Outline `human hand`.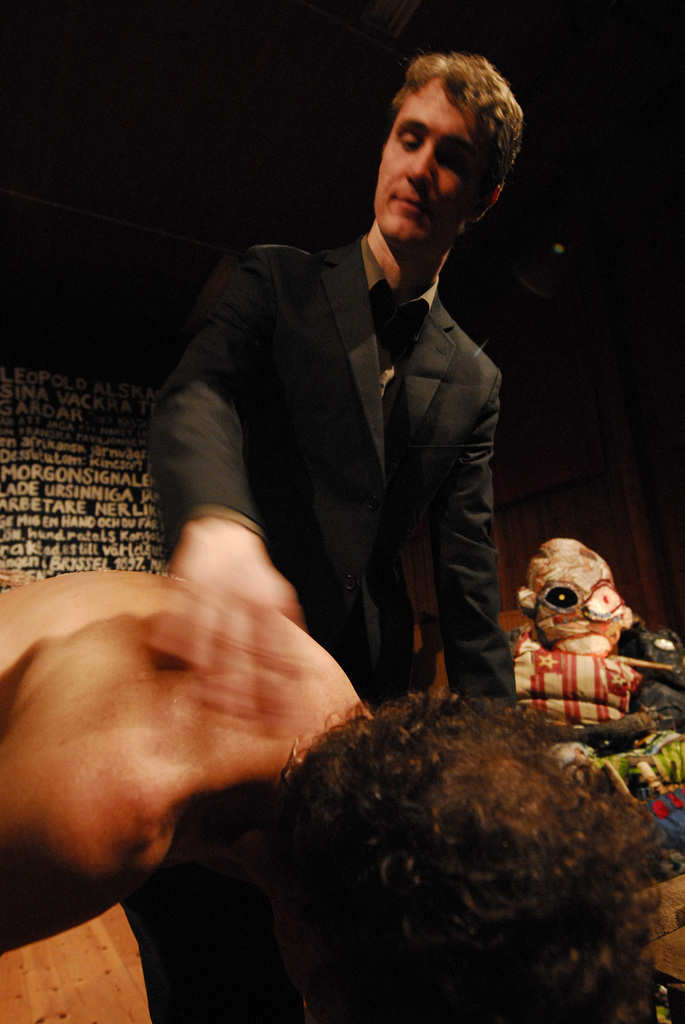
Outline: (x1=145, y1=515, x2=308, y2=735).
